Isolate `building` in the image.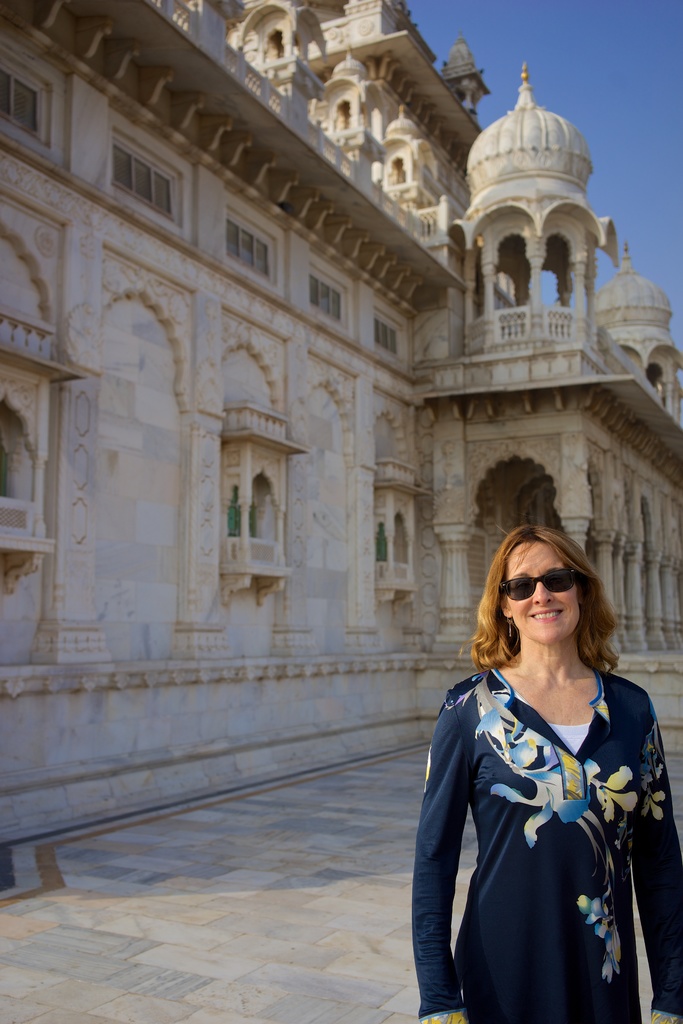
Isolated region: {"left": 0, "top": 0, "right": 682, "bottom": 848}.
